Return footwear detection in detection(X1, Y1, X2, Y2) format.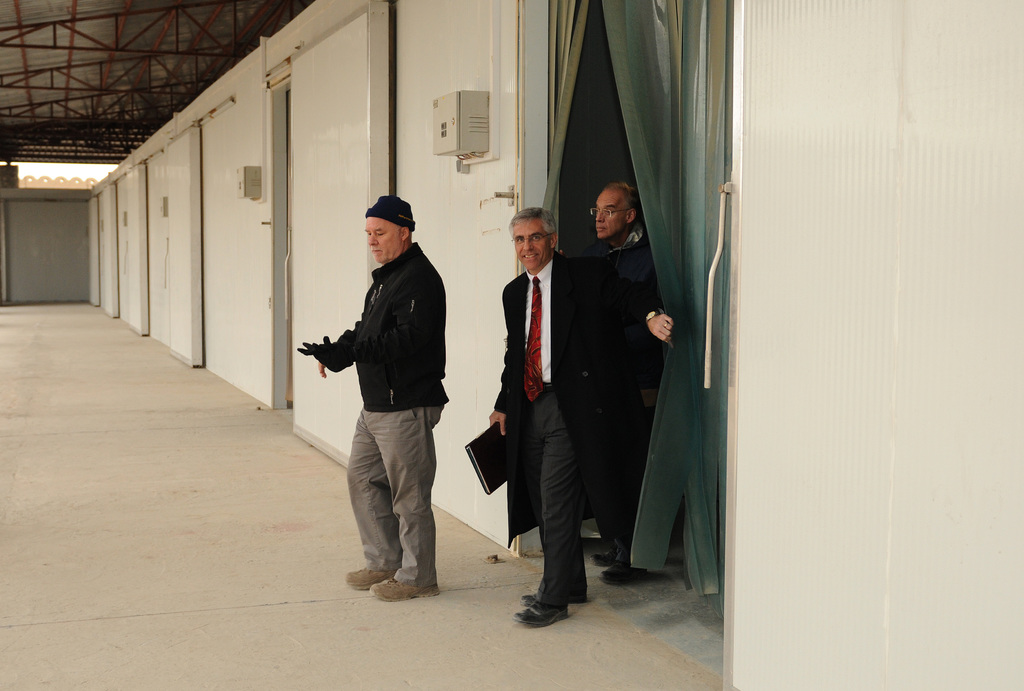
detection(366, 574, 444, 605).
